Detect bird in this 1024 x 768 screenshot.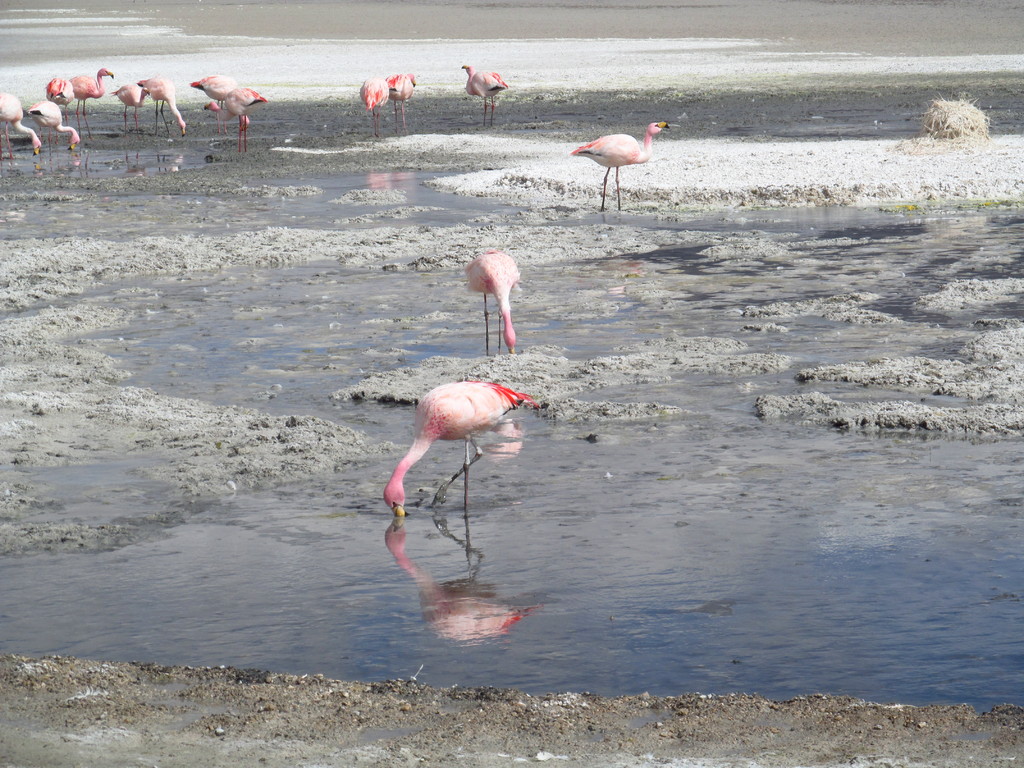
Detection: <region>361, 74, 390, 132</region>.
